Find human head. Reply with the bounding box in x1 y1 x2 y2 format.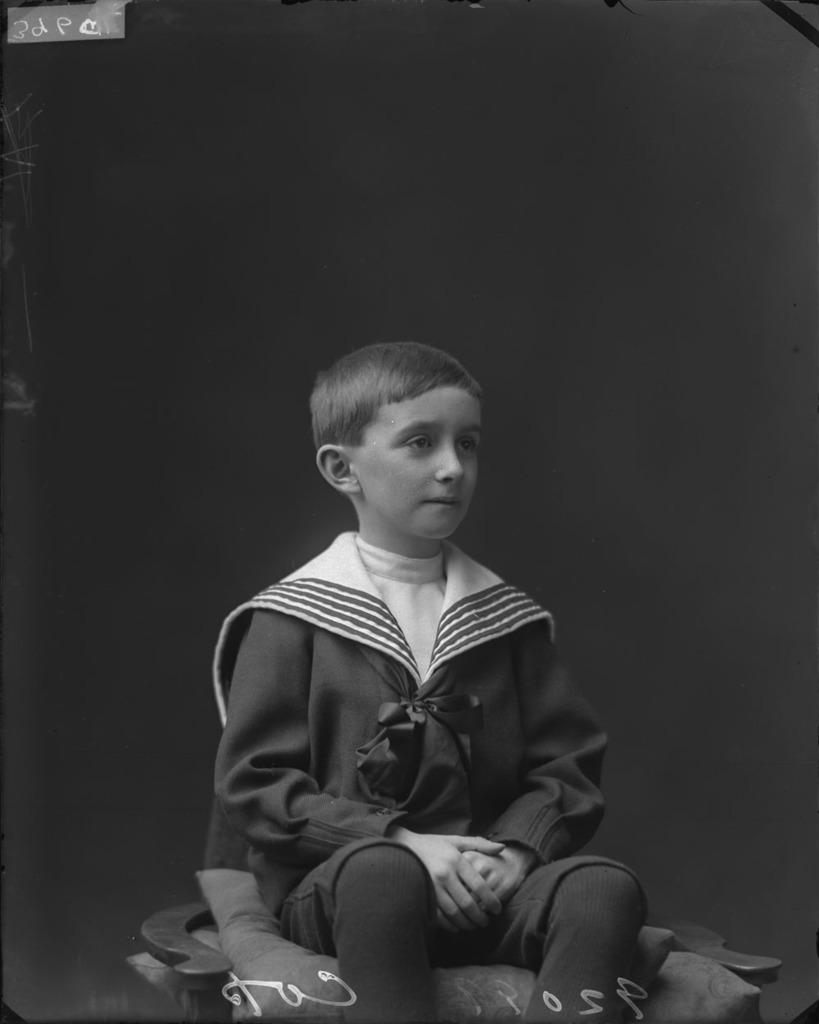
318 316 480 520.
